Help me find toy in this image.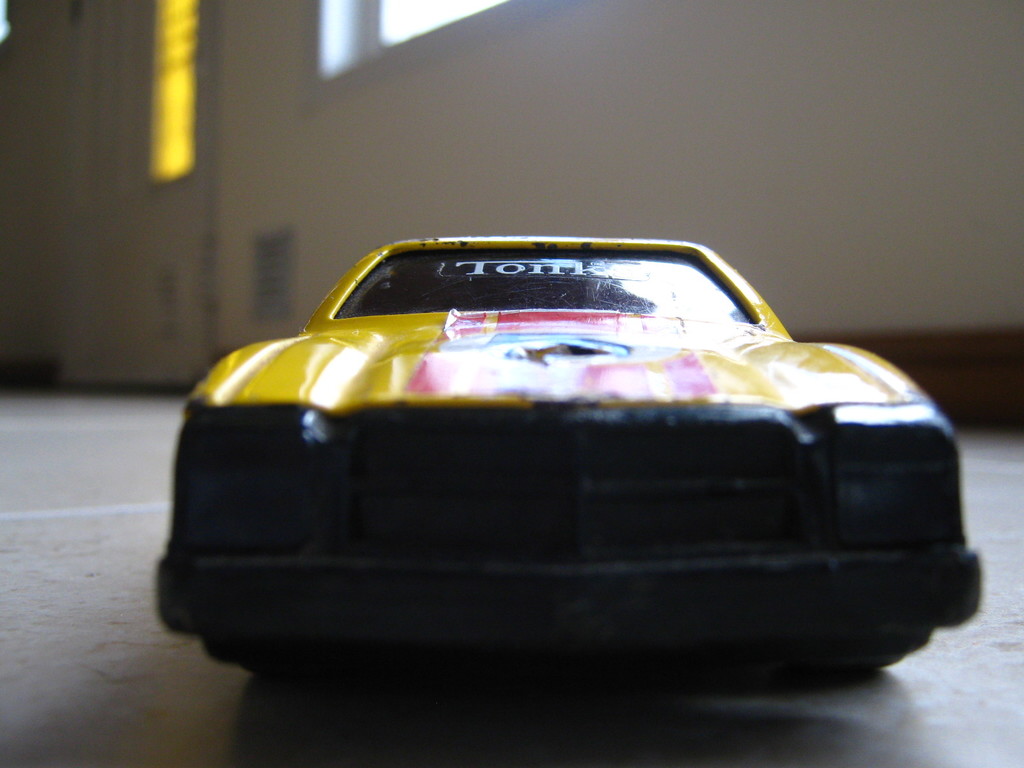
Found it: bbox(188, 213, 952, 710).
